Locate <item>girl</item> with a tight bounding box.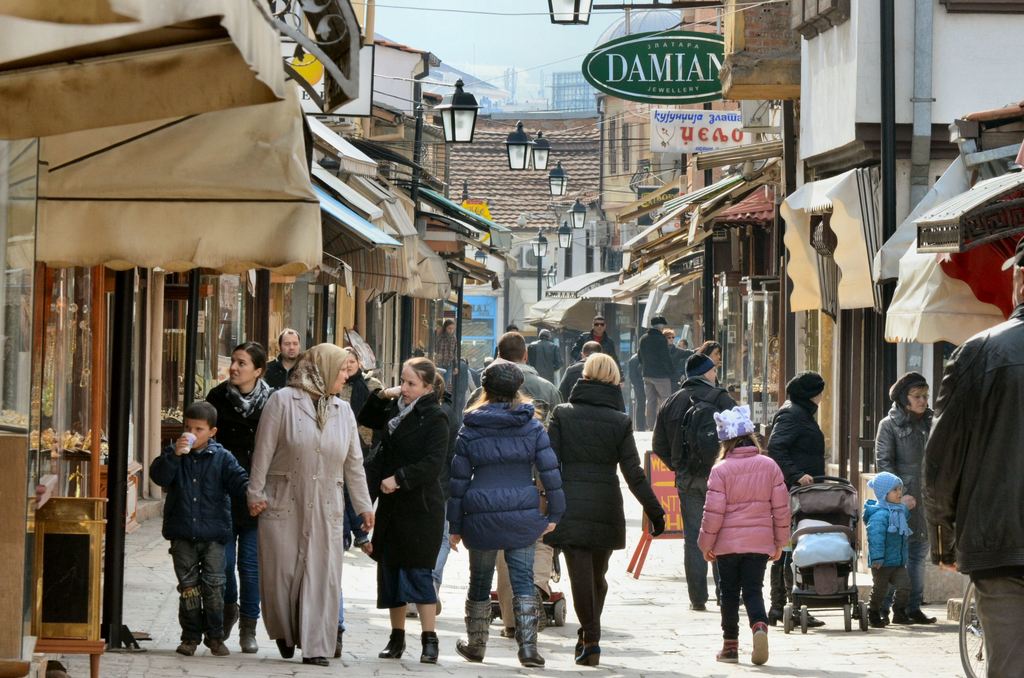
<region>872, 372, 935, 621</region>.
